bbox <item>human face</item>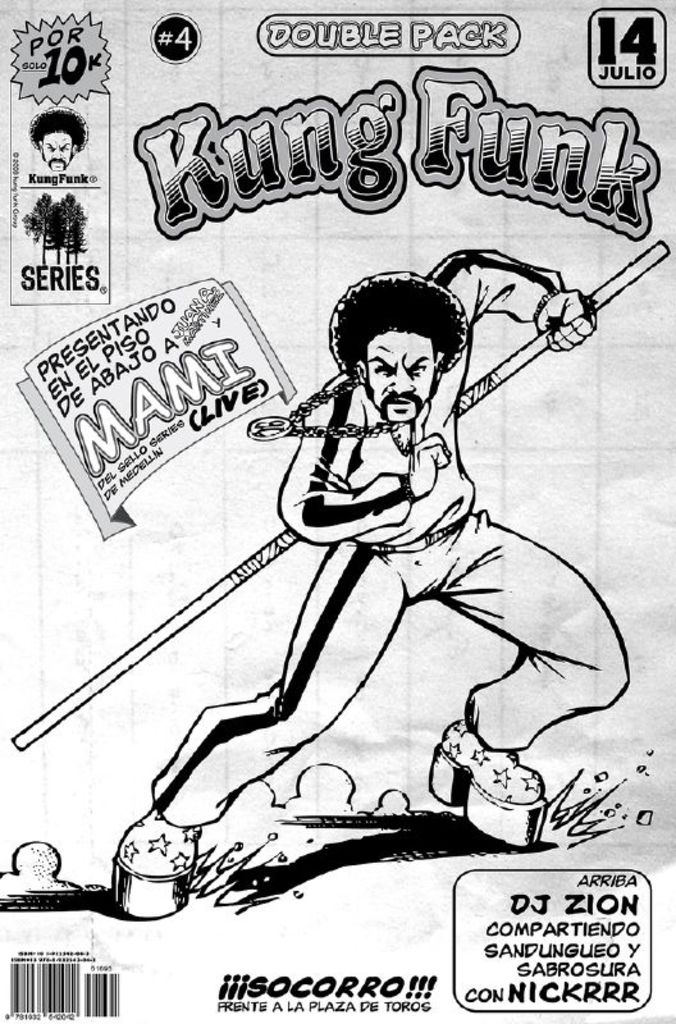
rect(38, 134, 77, 170)
